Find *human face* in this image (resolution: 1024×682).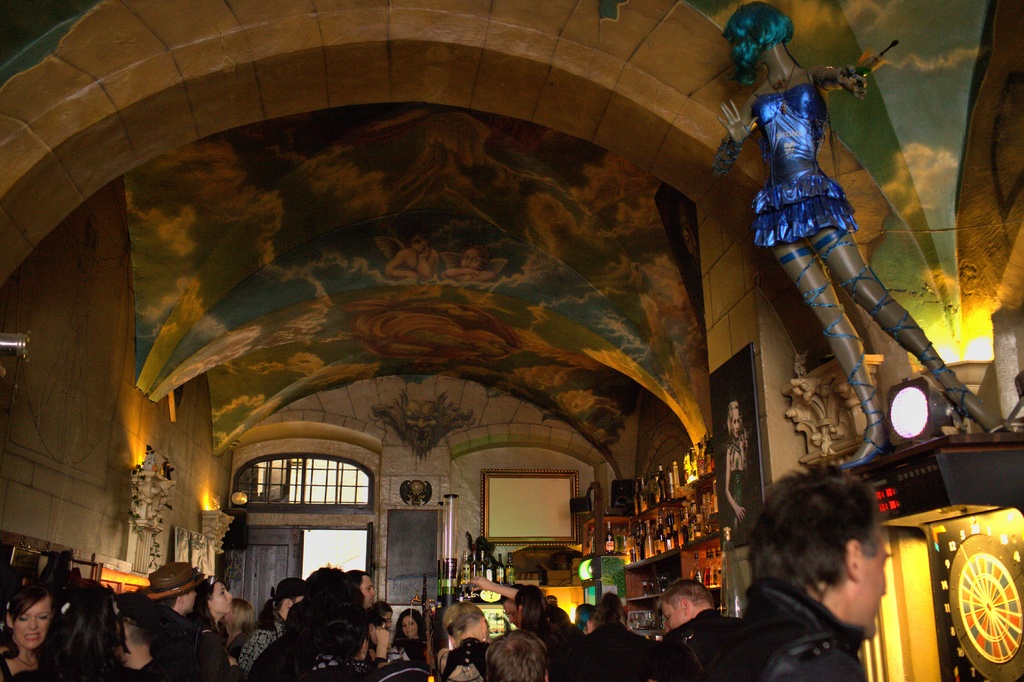
{"left": 362, "top": 578, "right": 376, "bottom": 609}.
